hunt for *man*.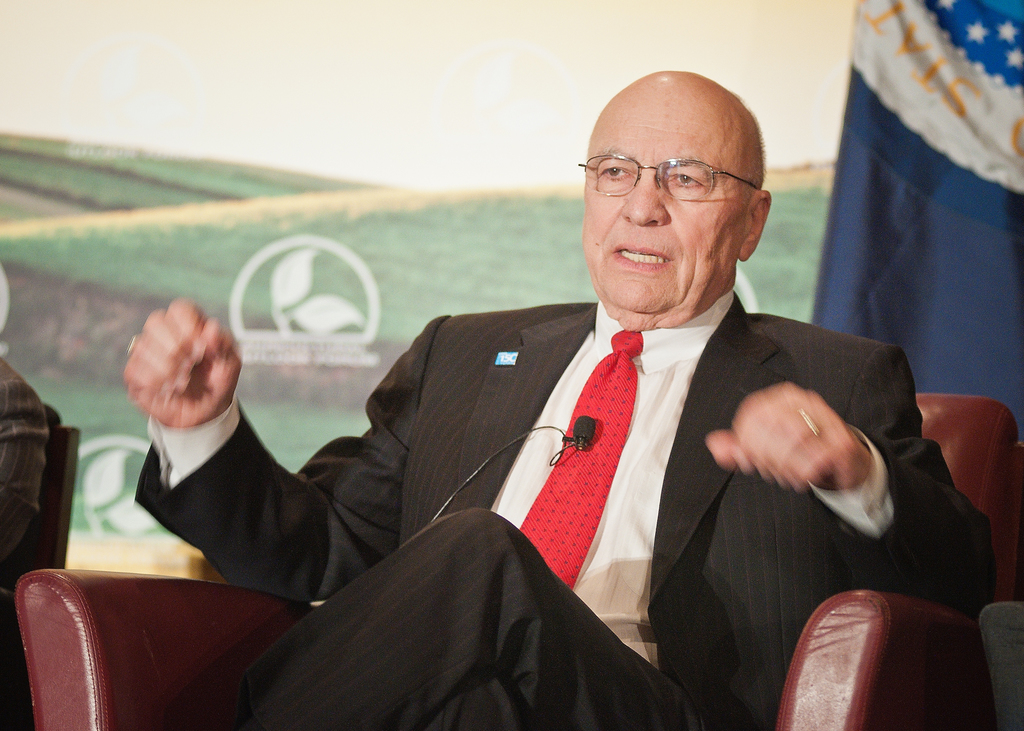
Hunted down at [118, 79, 974, 730].
